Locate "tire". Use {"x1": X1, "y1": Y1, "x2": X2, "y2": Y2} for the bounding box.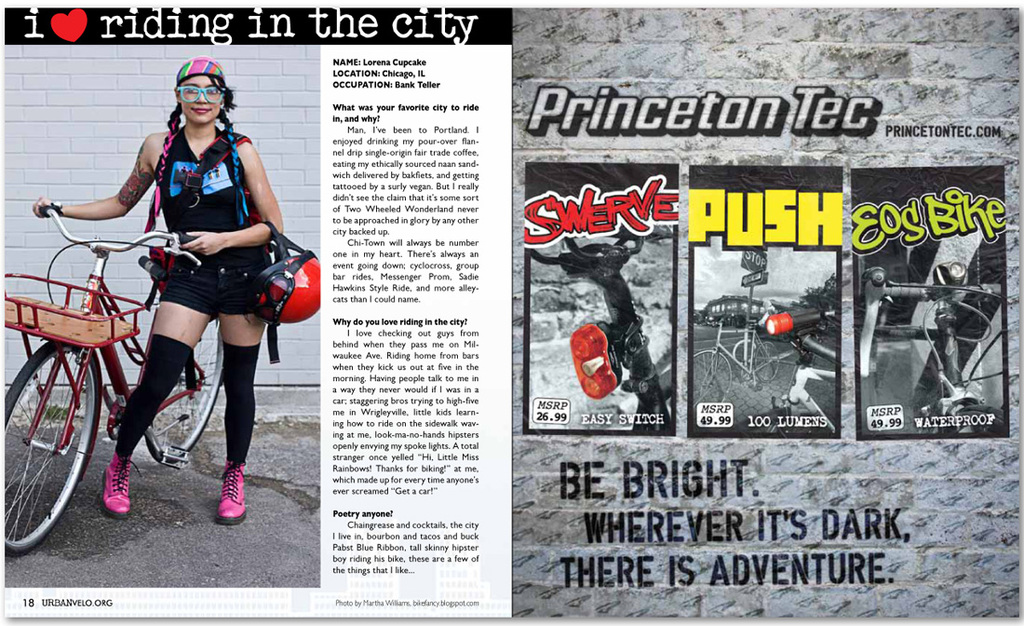
{"x1": 766, "y1": 416, "x2": 826, "y2": 439}.
